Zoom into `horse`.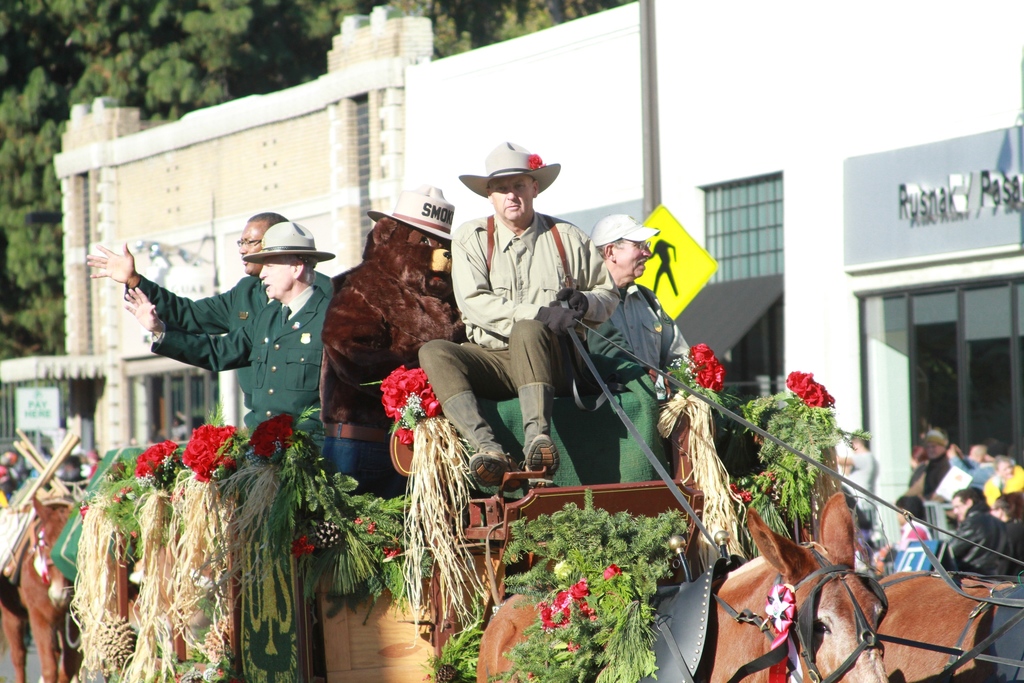
Zoom target: left=0, top=498, right=80, bottom=682.
